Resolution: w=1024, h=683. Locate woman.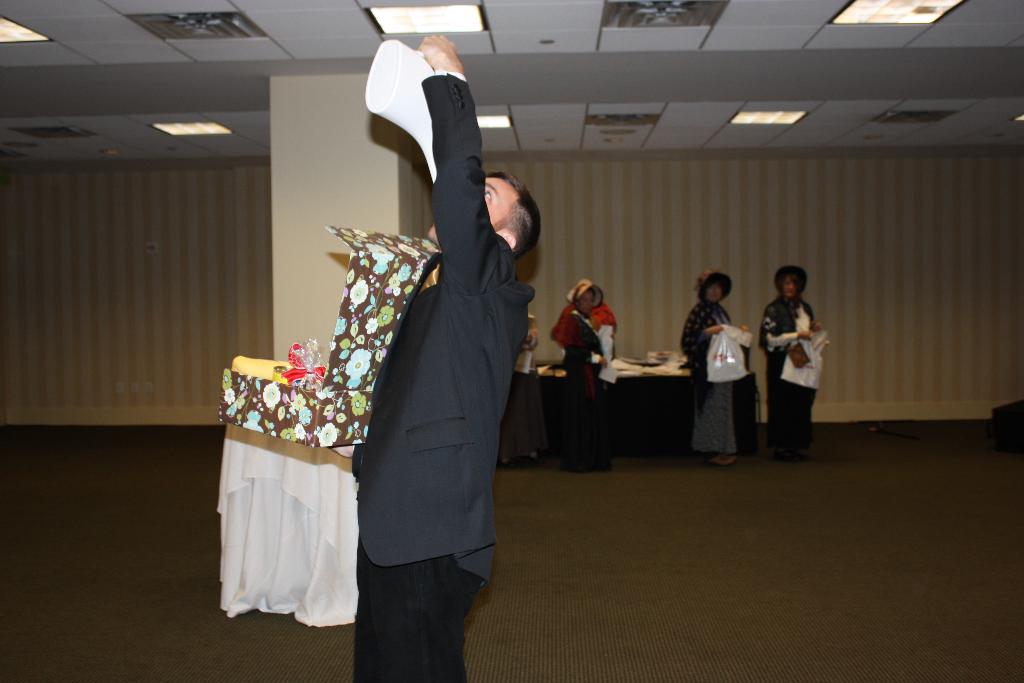
550:279:620:472.
